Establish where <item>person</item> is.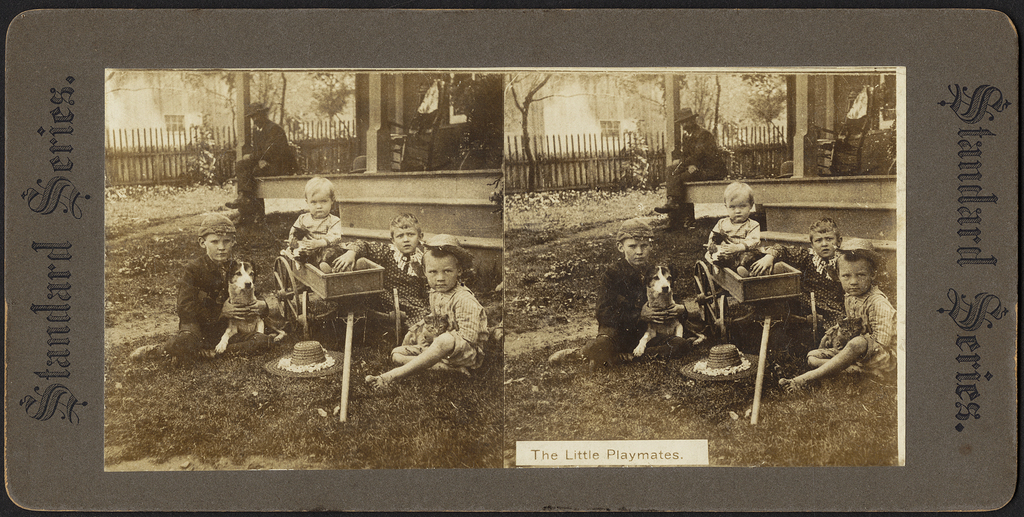
Established at locate(553, 214, 696, 364).
